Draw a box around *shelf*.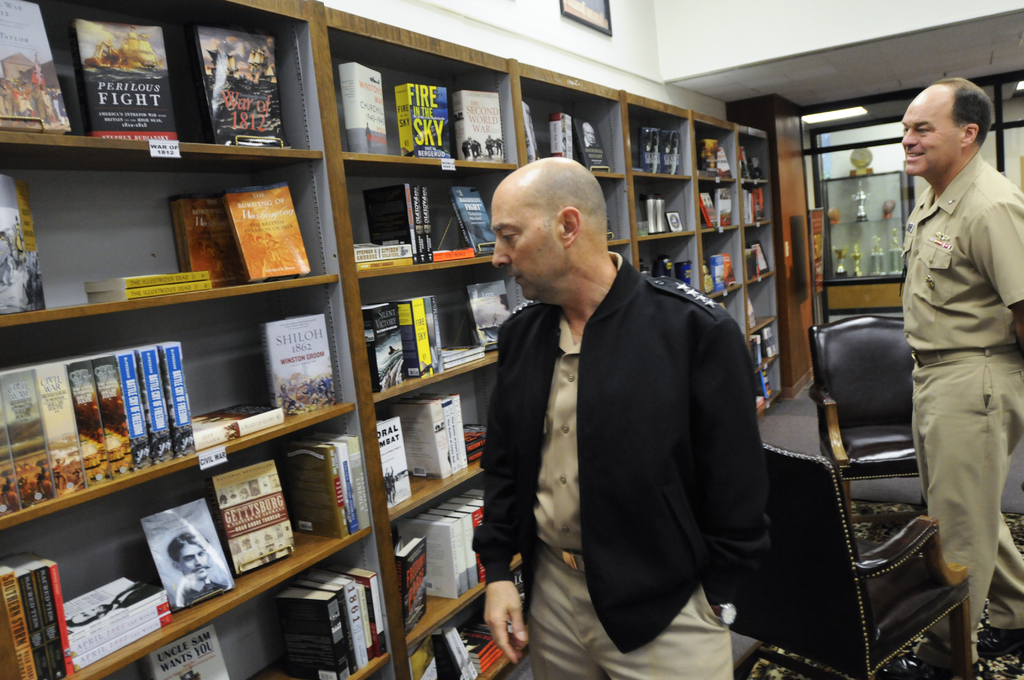
<box>621,106,712,301</box>.
